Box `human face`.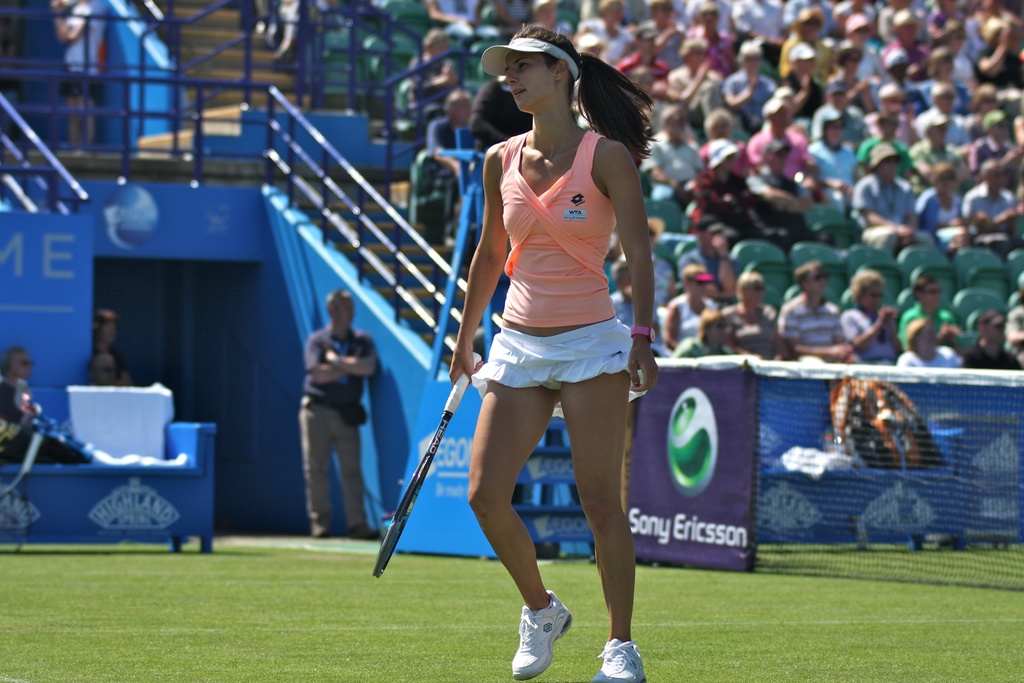
{"left": 506, "top": 50, "right": 548, "bottom": 110}.
